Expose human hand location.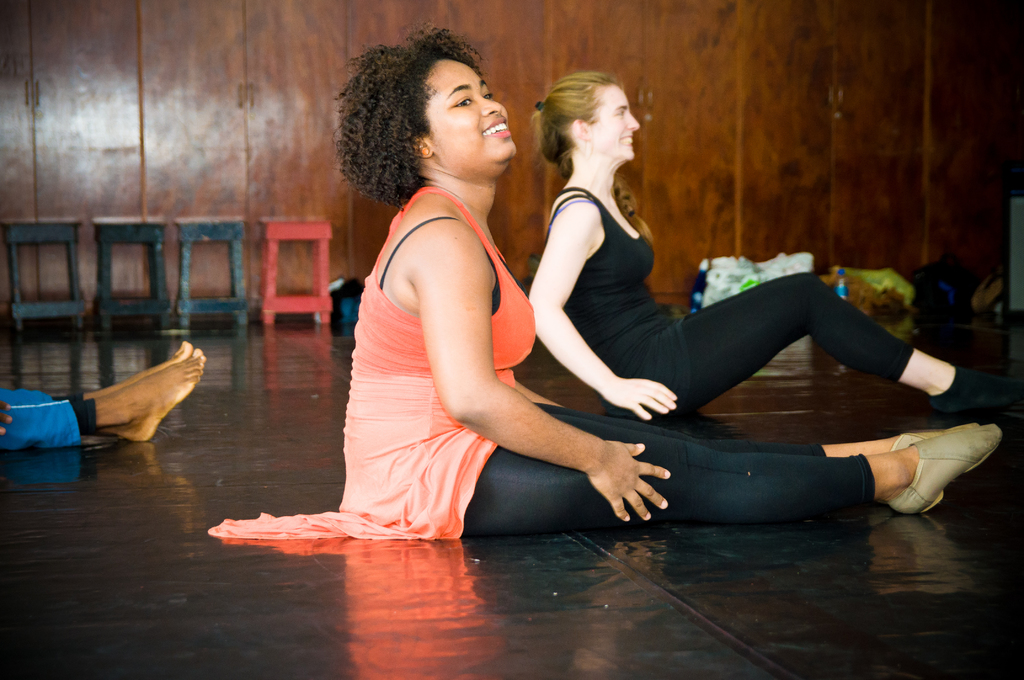
Exposed at <region>598, 374, 678, 425</region>.
